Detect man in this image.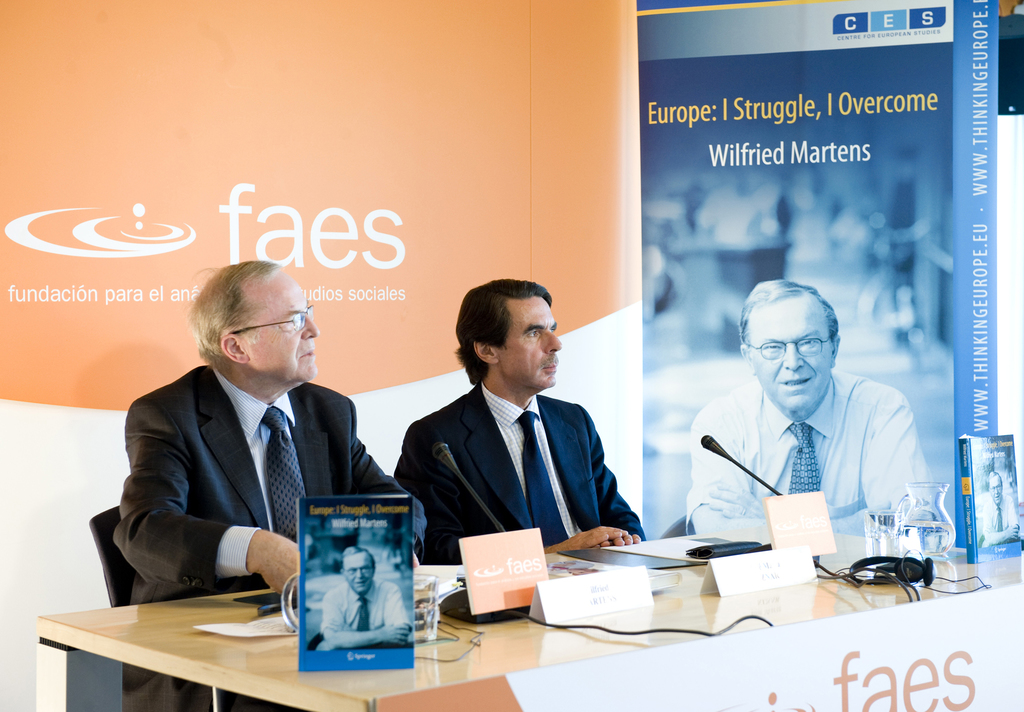
Detection: [left=320, top=541, right=417, bottom=648].
